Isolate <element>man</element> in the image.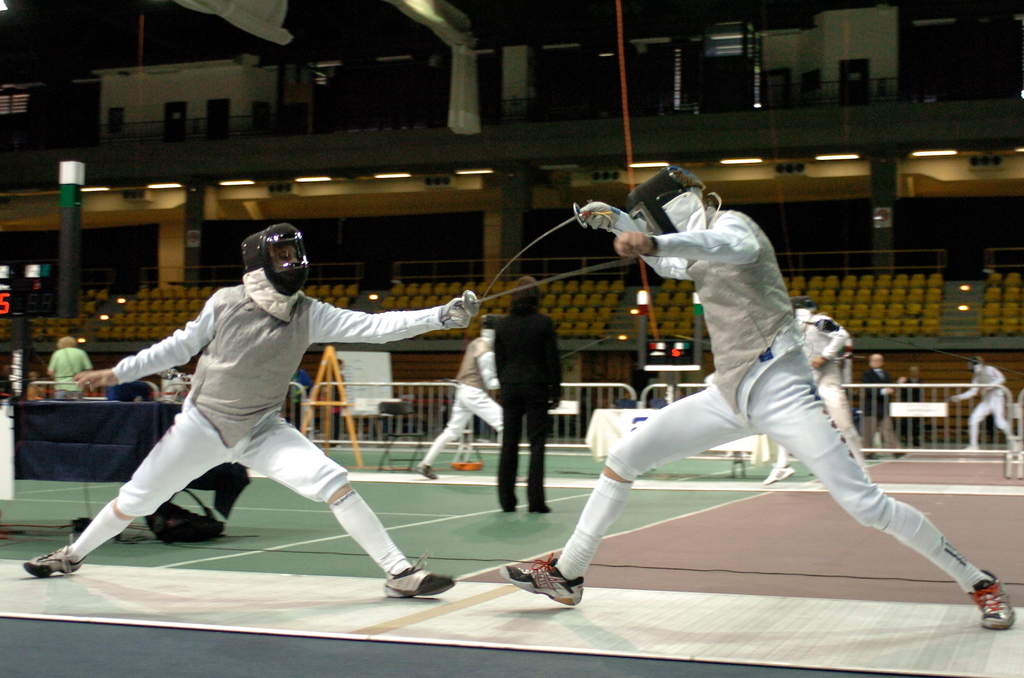
Isolated region: (496, 161, 1021, 635).
